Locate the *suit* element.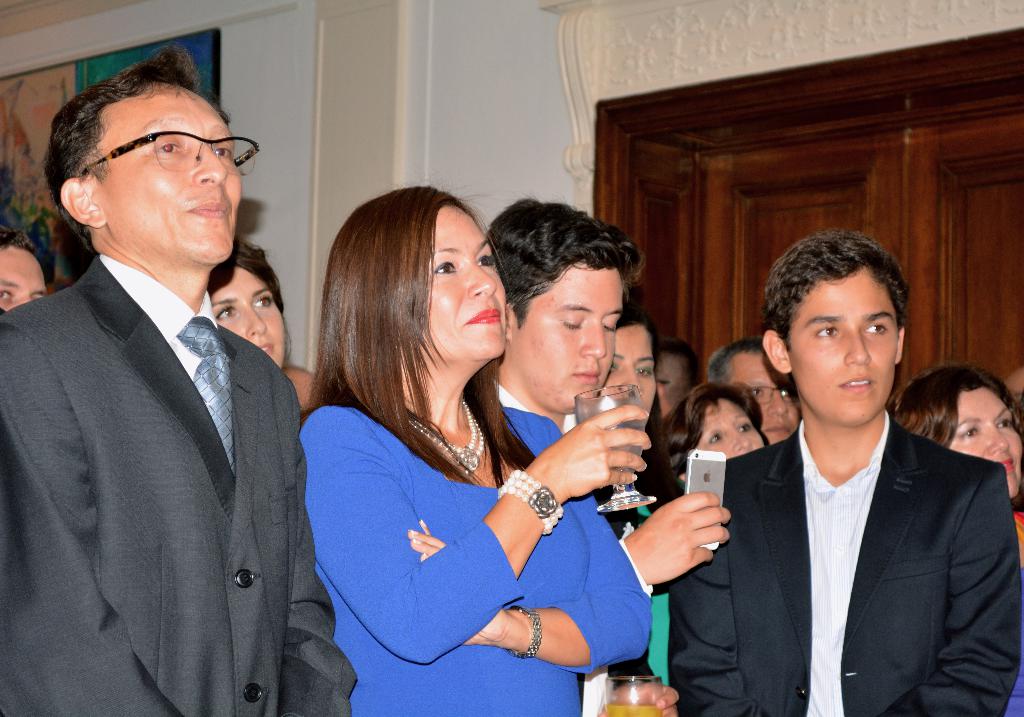
Element bbox: {"left": 0, "top": 252, "right": 360, "bottom": 716}.
